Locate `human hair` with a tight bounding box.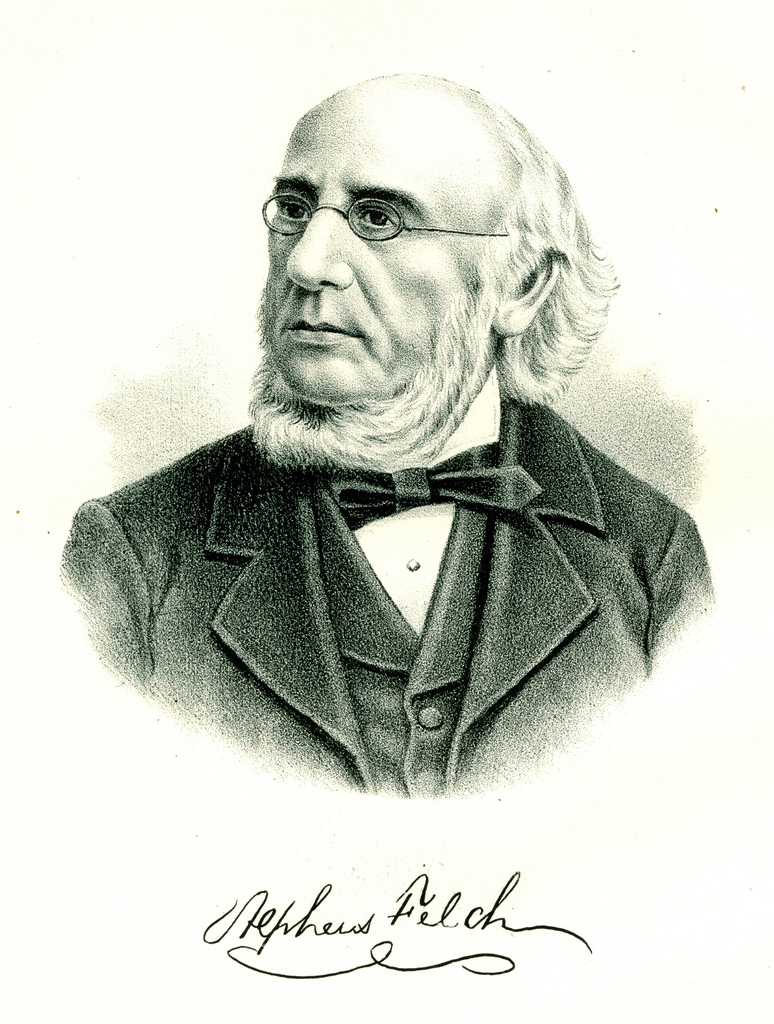
(left=399, top=72, right=622, bottom=403).
